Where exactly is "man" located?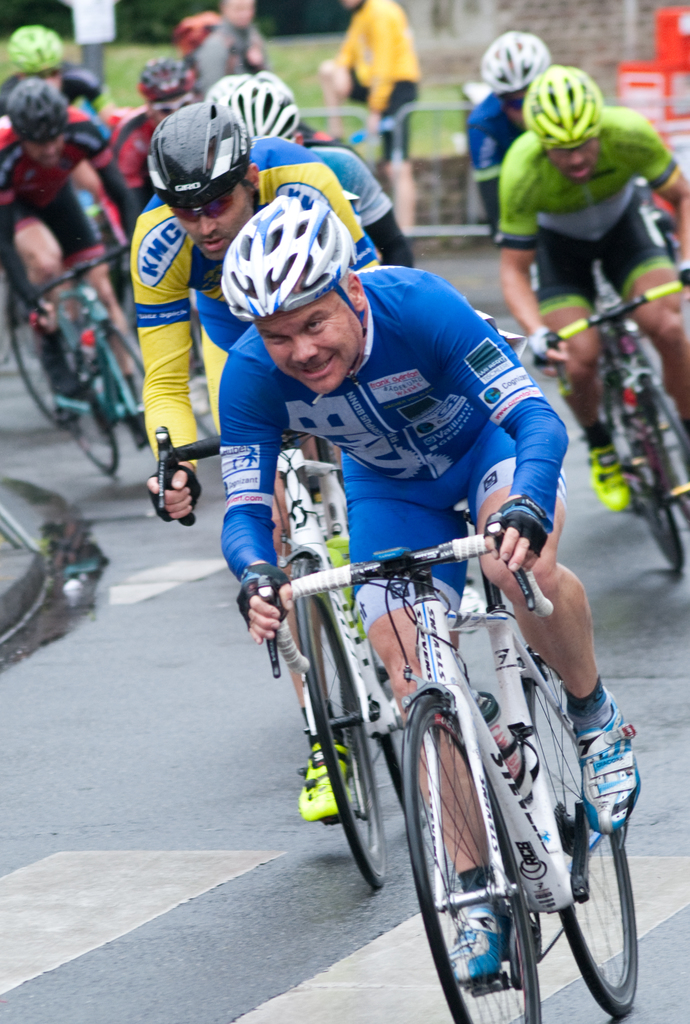
Its bounding box is BBox(178, 0, 267, 104).
